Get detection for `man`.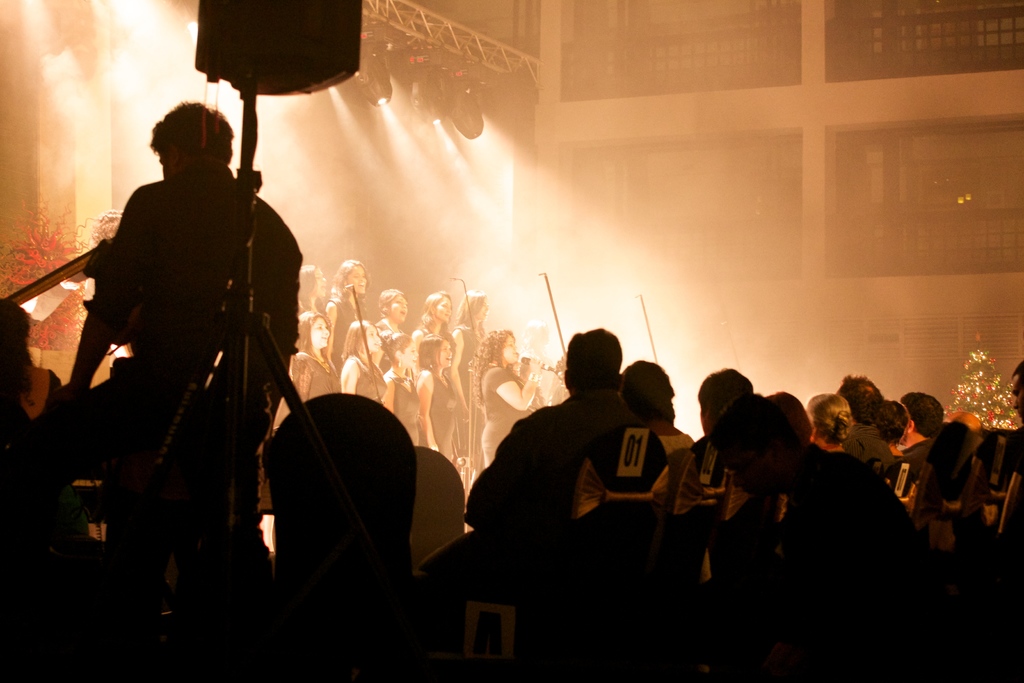
Detection: (left=1008, top=363, right=1023, bottom=470).
